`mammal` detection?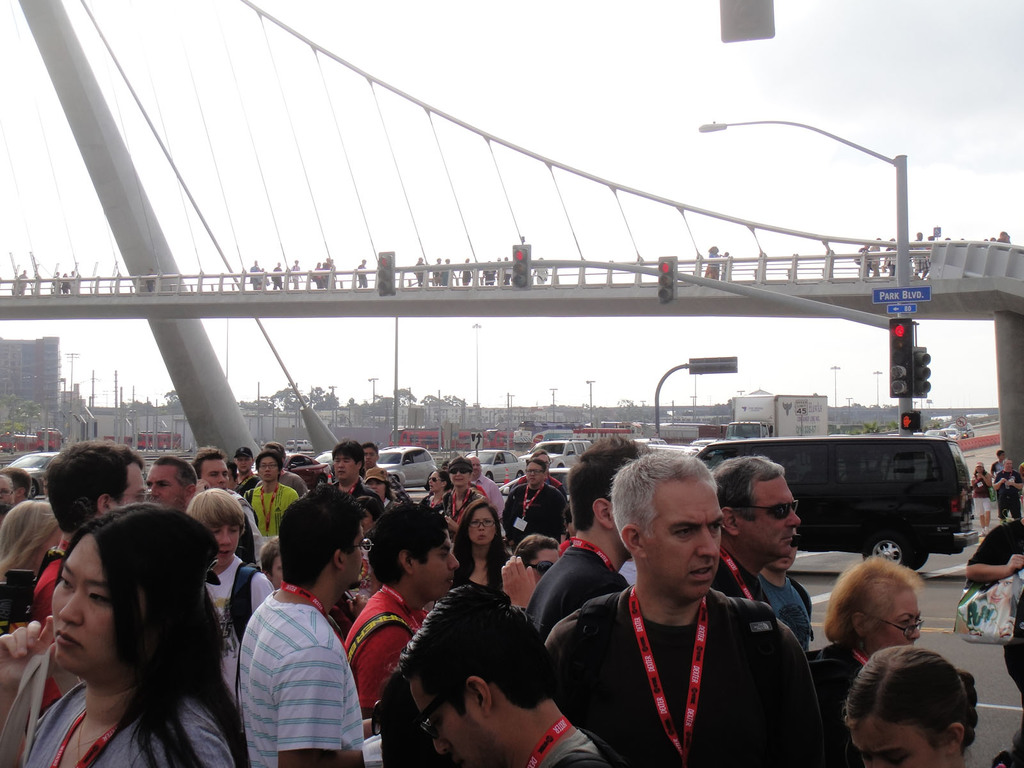
[x1=424, y1=468, x2=460, y2=511]
